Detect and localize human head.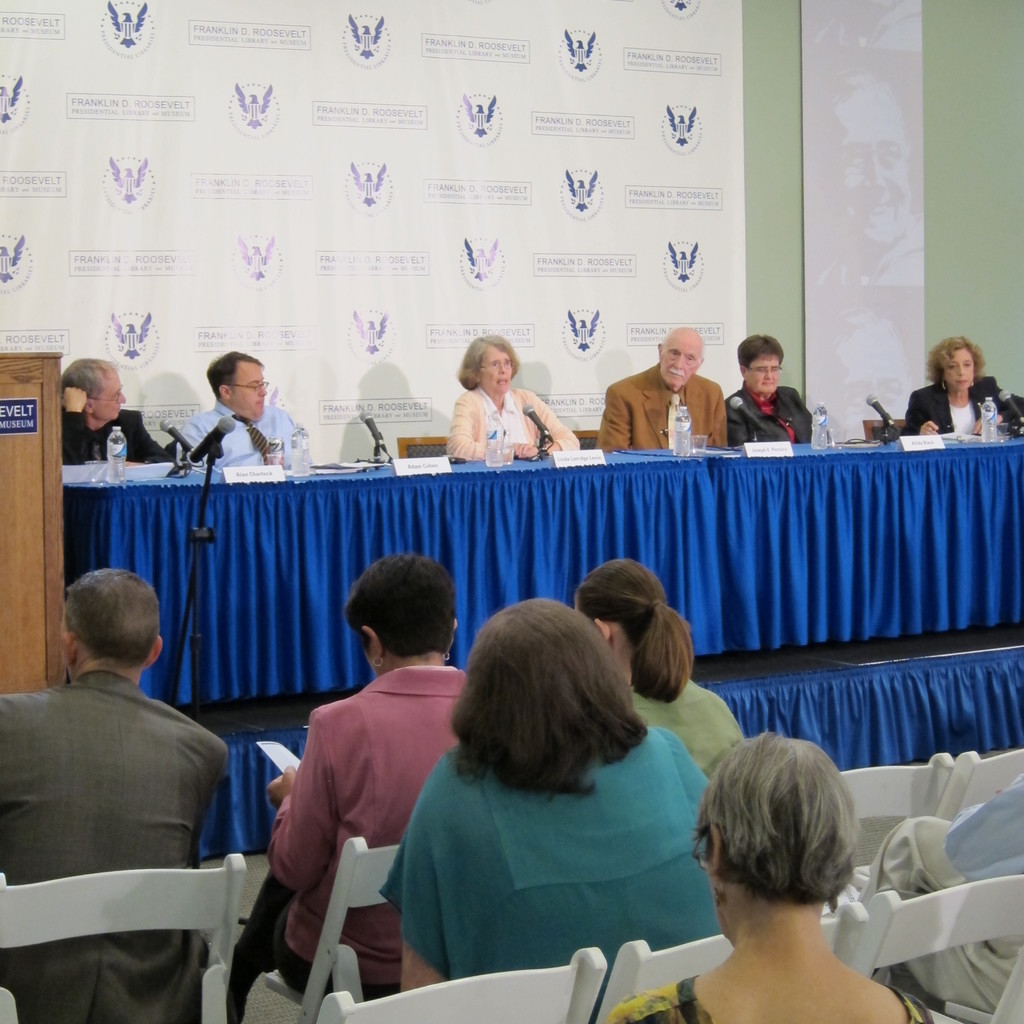
Localized at box(470, 330, 514, 391).
